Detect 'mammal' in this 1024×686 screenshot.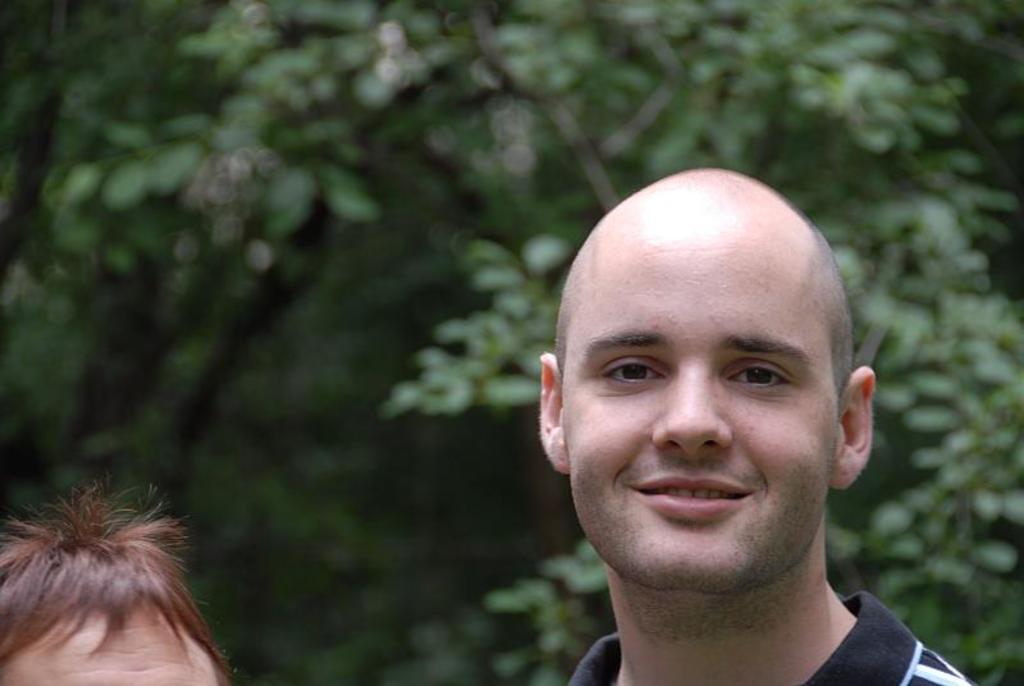
Detection: box(488, 116, 945, 680).
